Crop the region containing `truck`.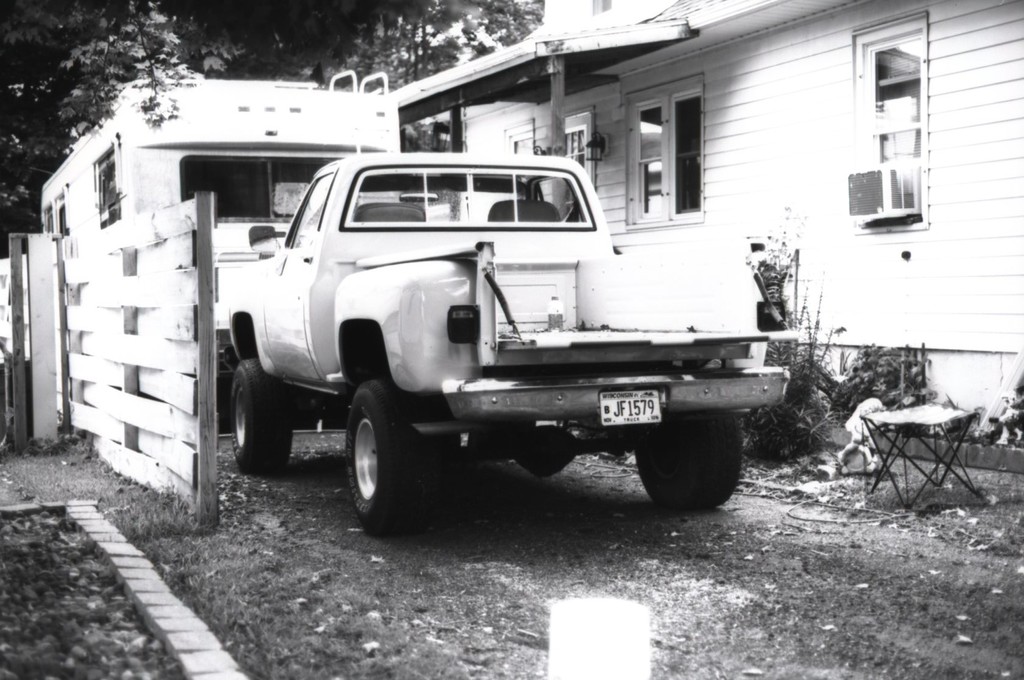
Crop region: [226,154,785,516].
